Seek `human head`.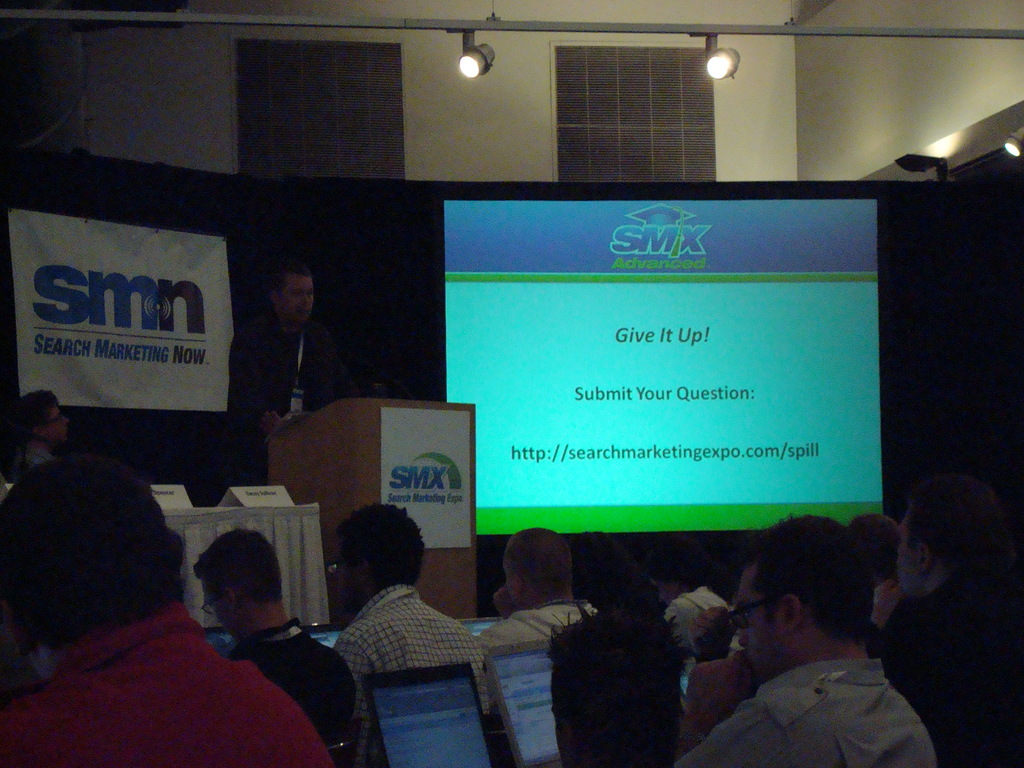
[left=332, top=500, right=429, bottom=614].
